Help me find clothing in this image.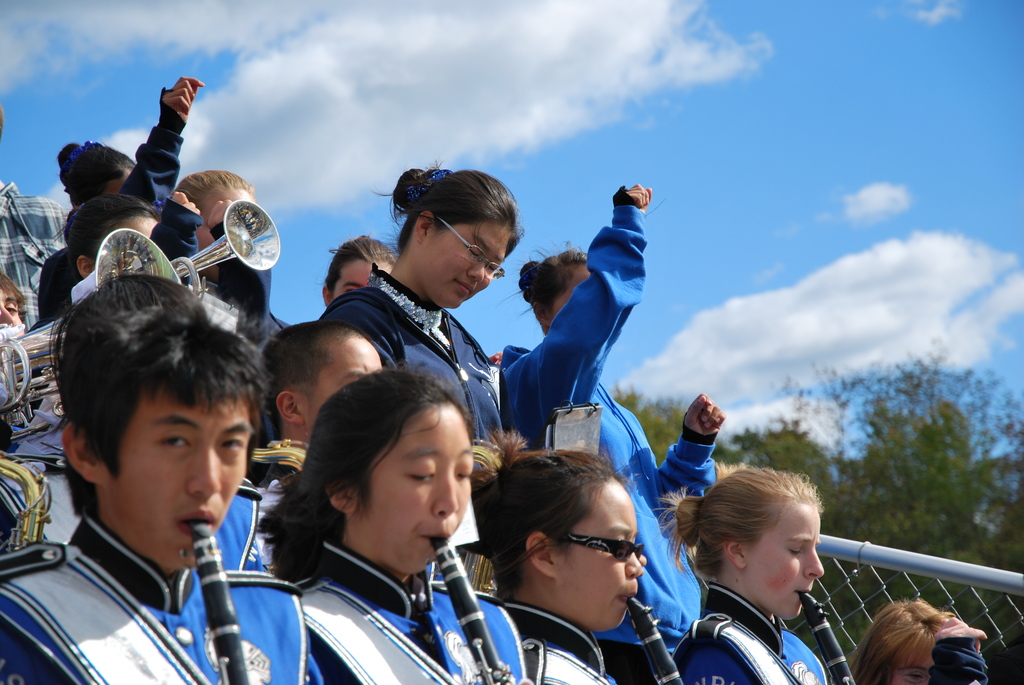
Found it: crop(280, 553, 543, 684).
